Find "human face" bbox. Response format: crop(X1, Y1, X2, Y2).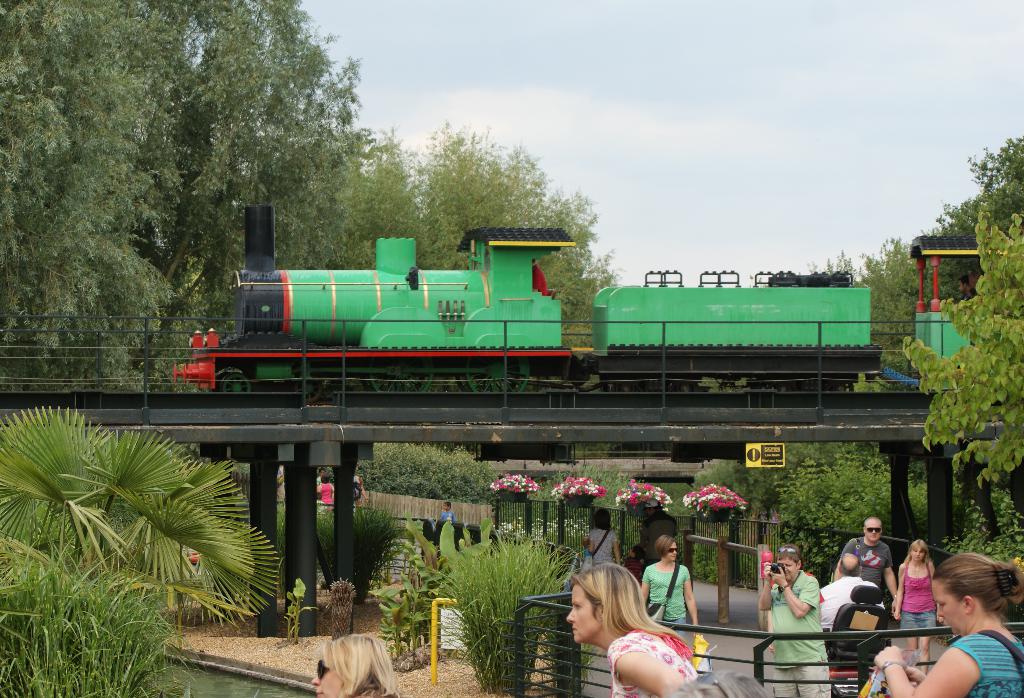
crop(568, 580, 604, 646).
